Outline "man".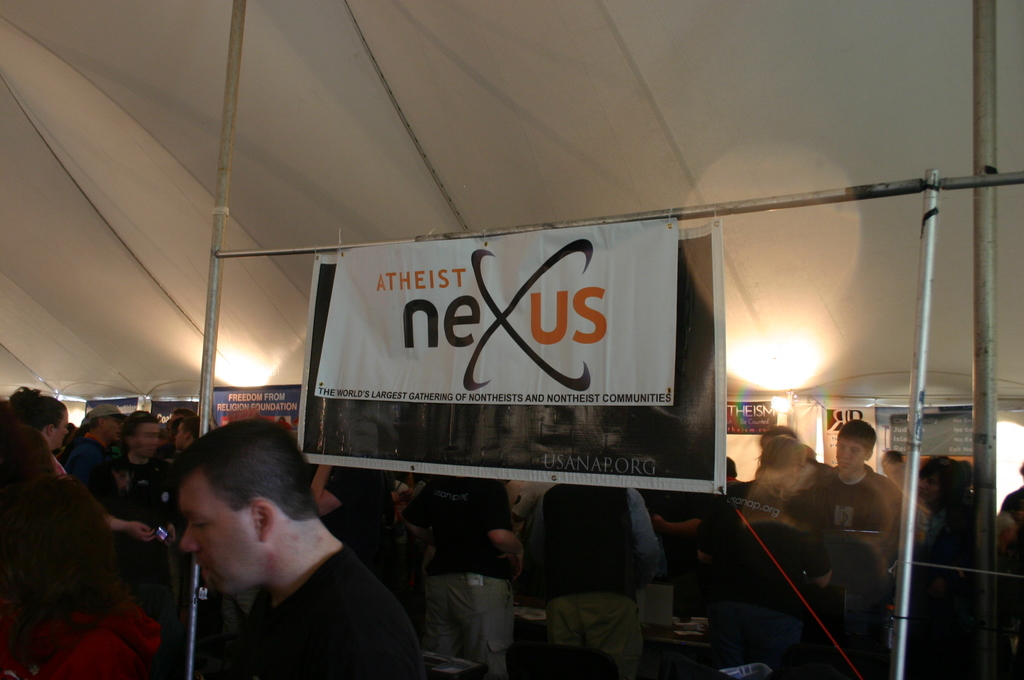
Outline: region(175, 418, 423, 679).
